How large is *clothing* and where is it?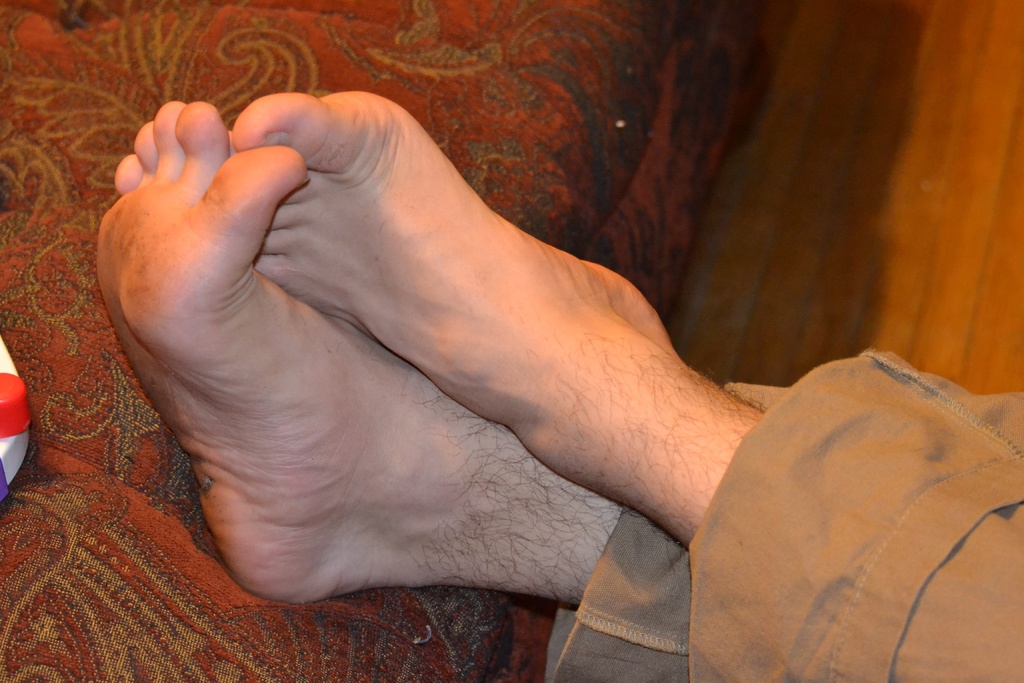
Bounding box: 541:345:1023:682.
